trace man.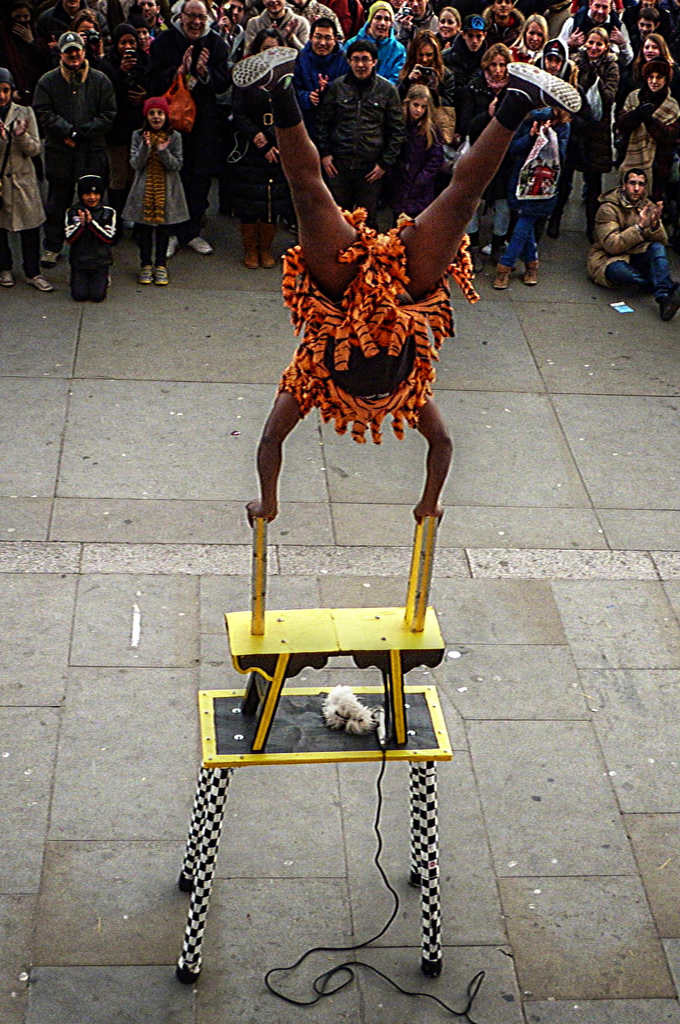
Traced to left=300, top=47, right=414, bottom=269.
